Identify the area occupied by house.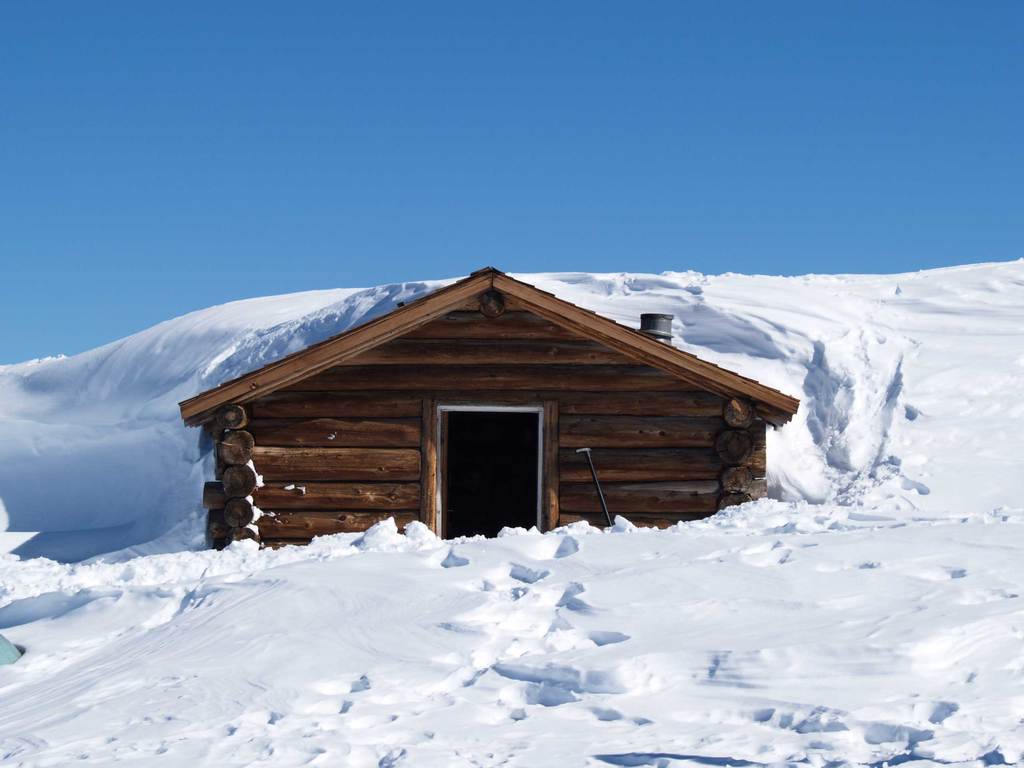
Area: select_region(178, 255, 778, 572).
